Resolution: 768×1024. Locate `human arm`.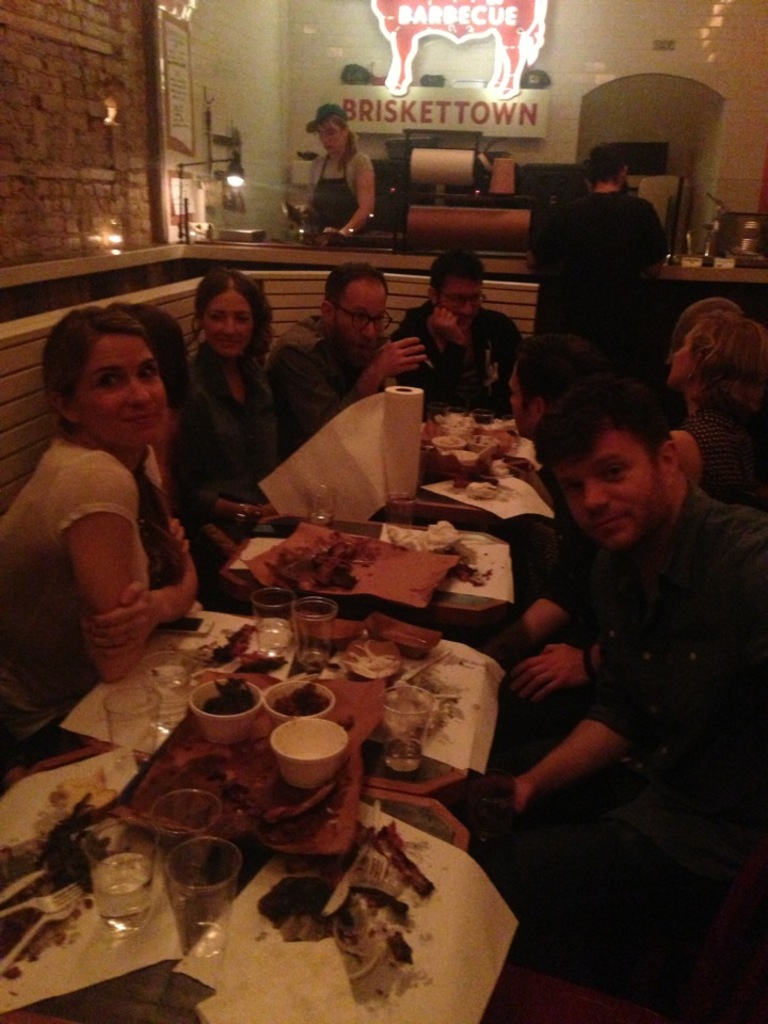
bbox(79, 447, 204, 654).
